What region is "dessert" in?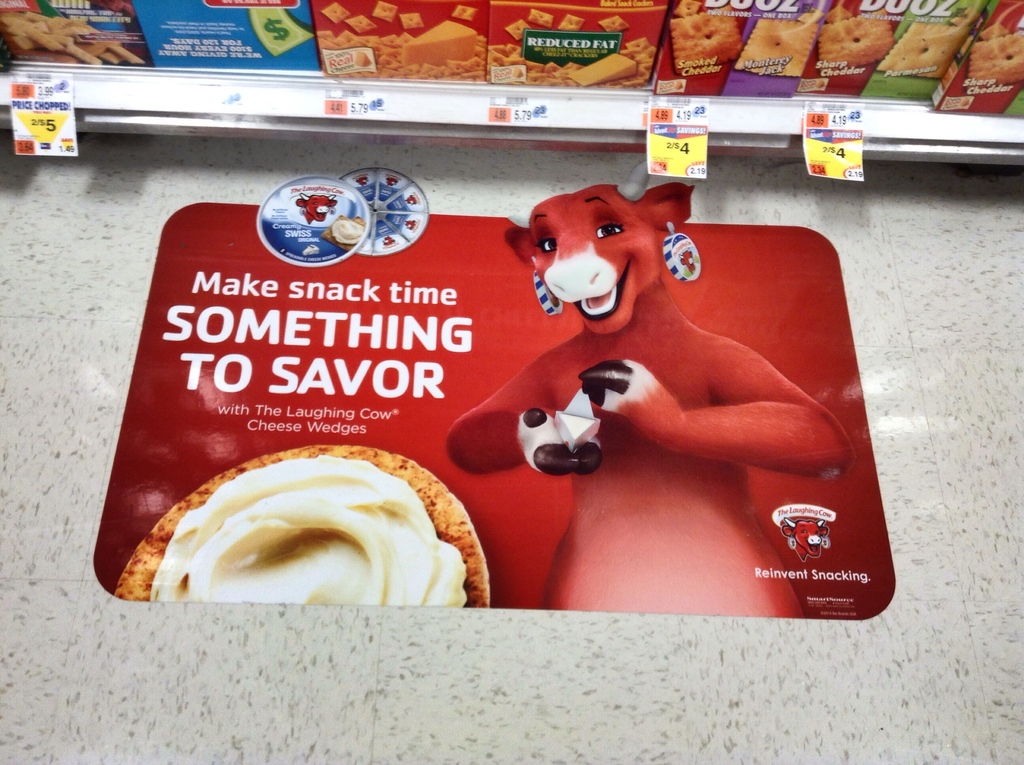
bbox=[324, 4, 356, 26].
